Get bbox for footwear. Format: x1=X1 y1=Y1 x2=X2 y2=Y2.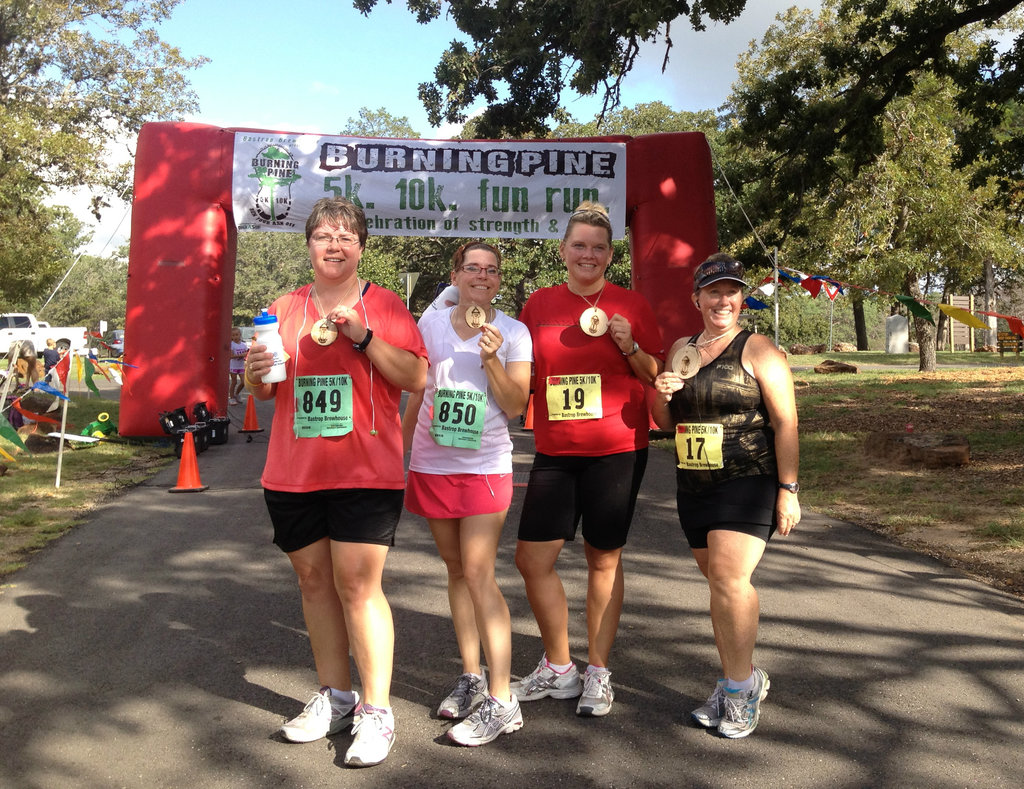
x1=714 y1=669 x2=772 y2=736.
